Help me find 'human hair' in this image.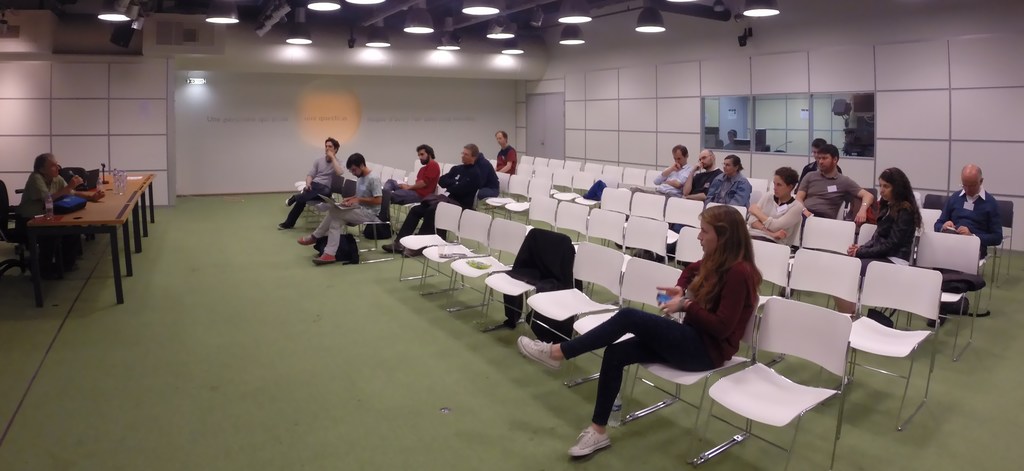
Found it: l=673, t=143, r=685, b=156.
